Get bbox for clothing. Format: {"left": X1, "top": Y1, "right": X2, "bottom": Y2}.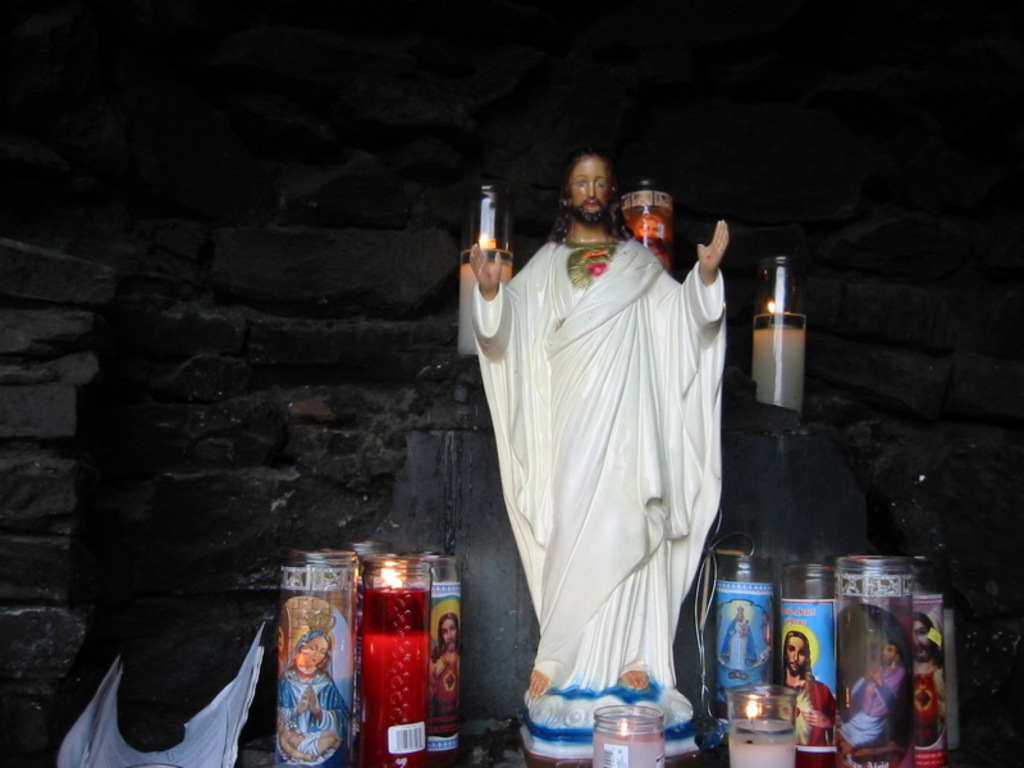
{"left": 796, "top": 680, "right": 836, "bottom": 745}.
